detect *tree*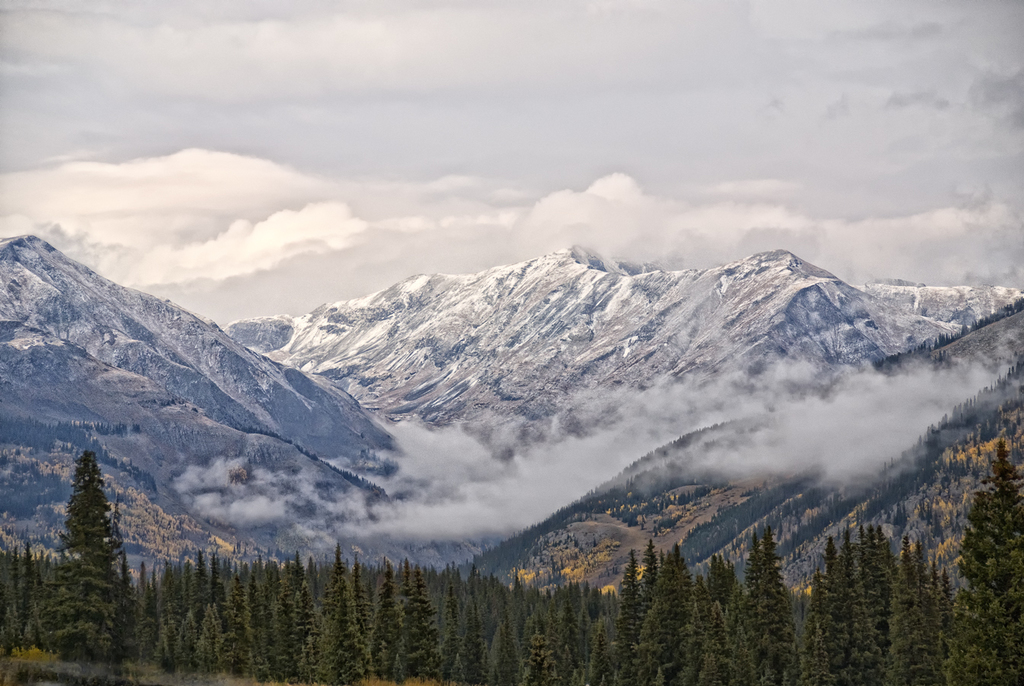
BBox(35, 447, 130, 665)
